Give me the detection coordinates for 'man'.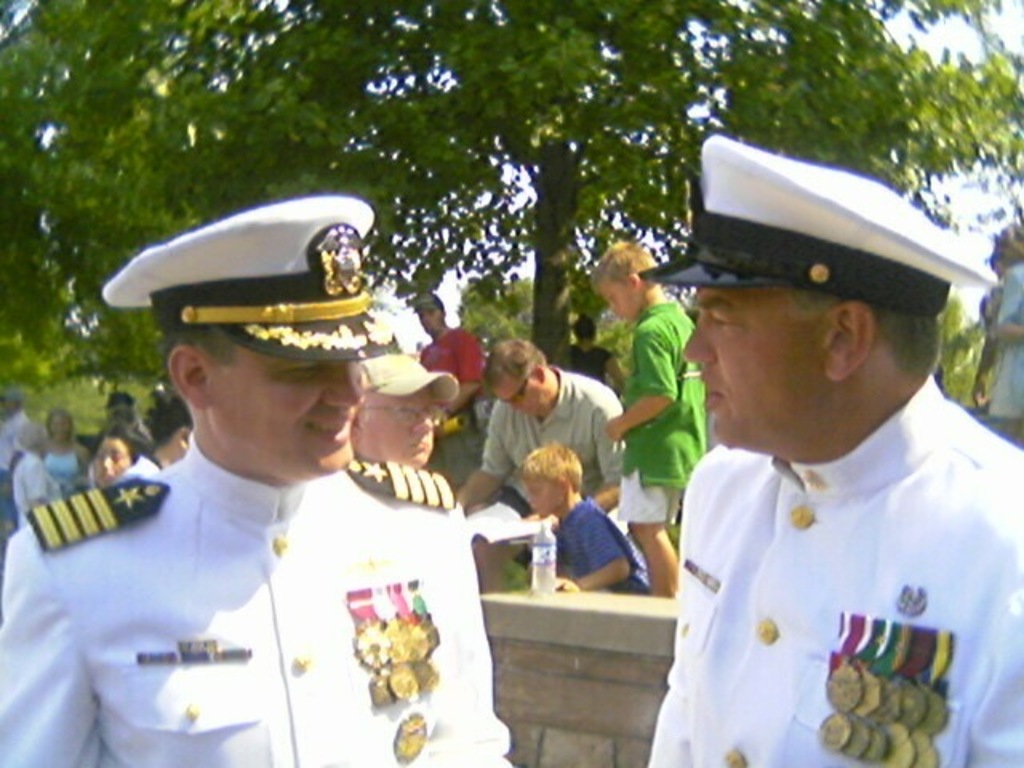
(398, 286, 490, 490).
